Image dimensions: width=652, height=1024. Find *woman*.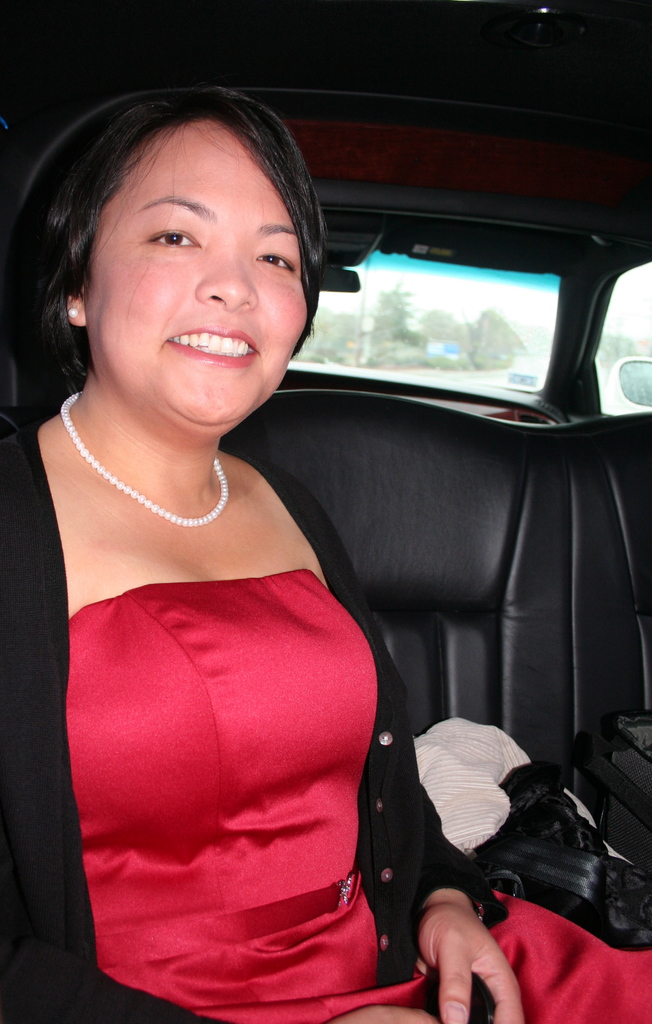
56 98 538 941.
